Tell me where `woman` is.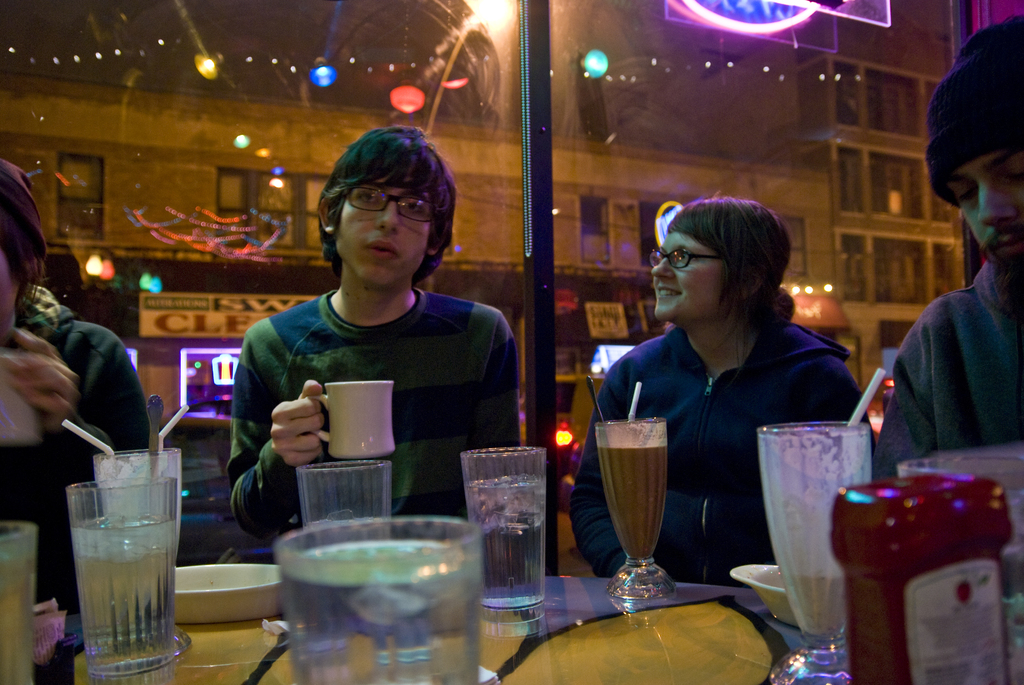
`woman` is at left=601, top=189, right=860, bottom=605.
